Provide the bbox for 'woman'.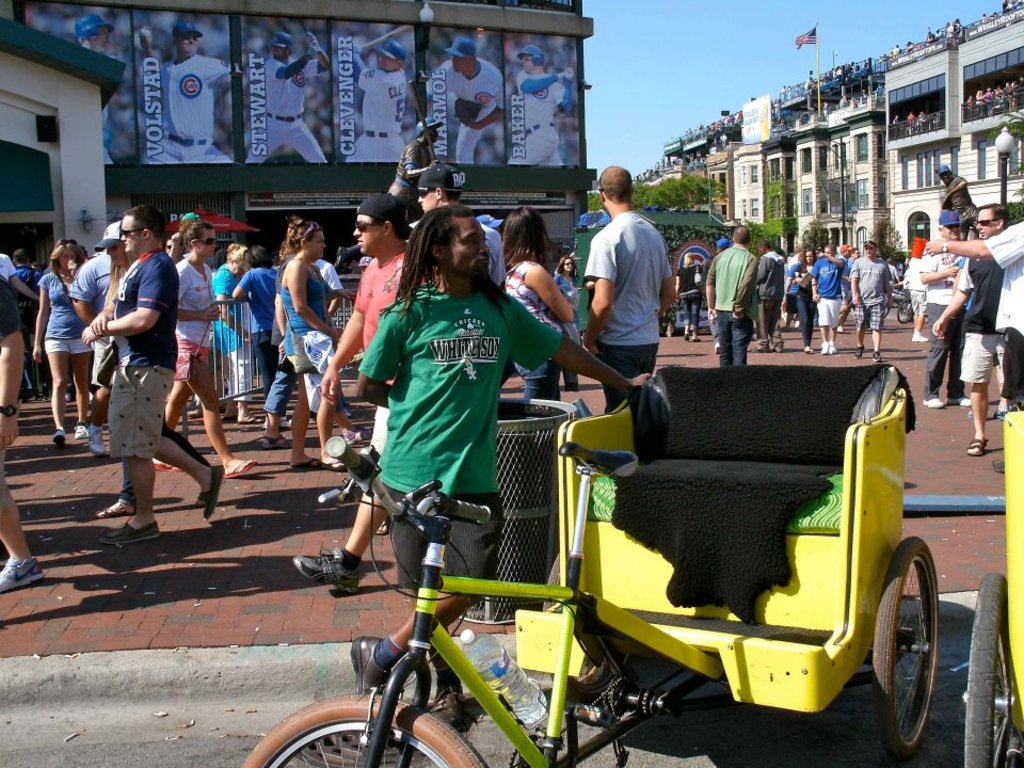
Rect(98, 215, 221, 506).
